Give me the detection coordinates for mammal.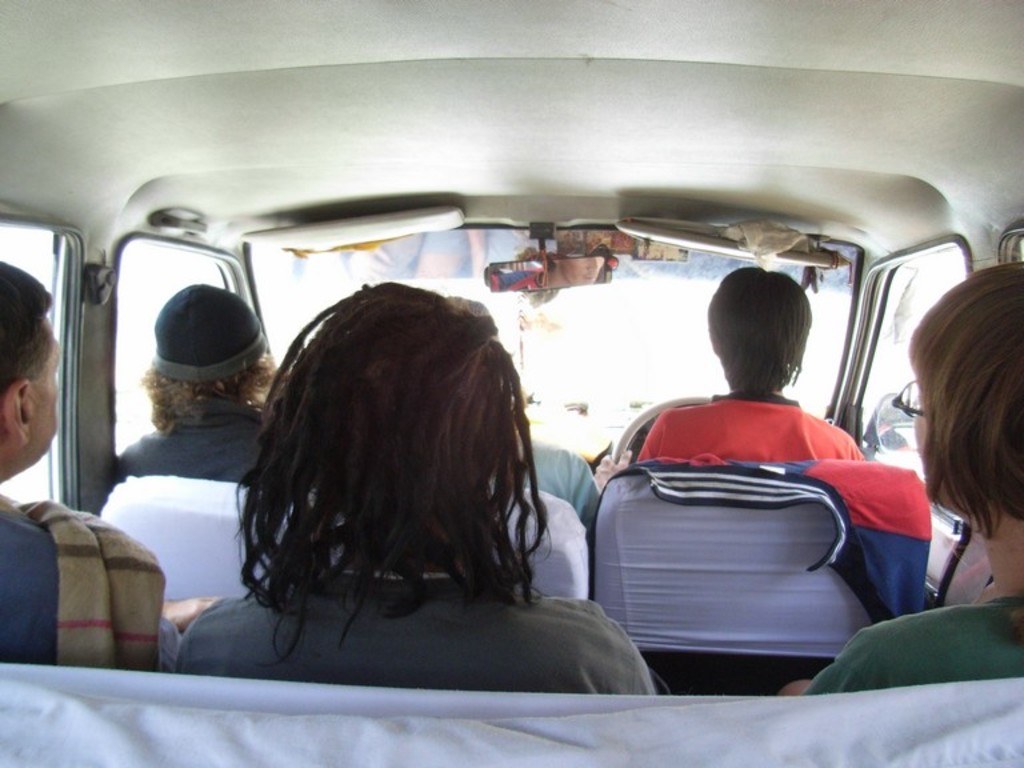
[left=780, top=263, right=1023, bottom=696].
